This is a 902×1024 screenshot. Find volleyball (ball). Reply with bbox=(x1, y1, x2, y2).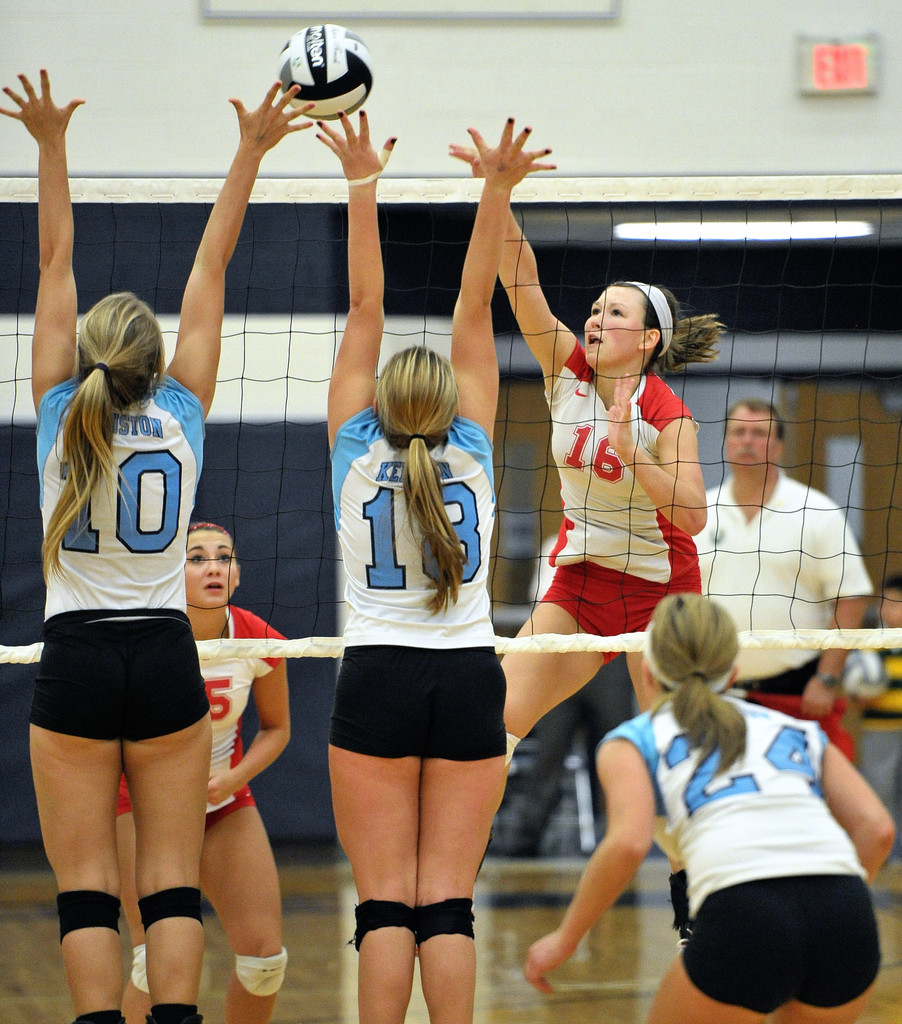
bbox=(275, 22, 375, 120).
